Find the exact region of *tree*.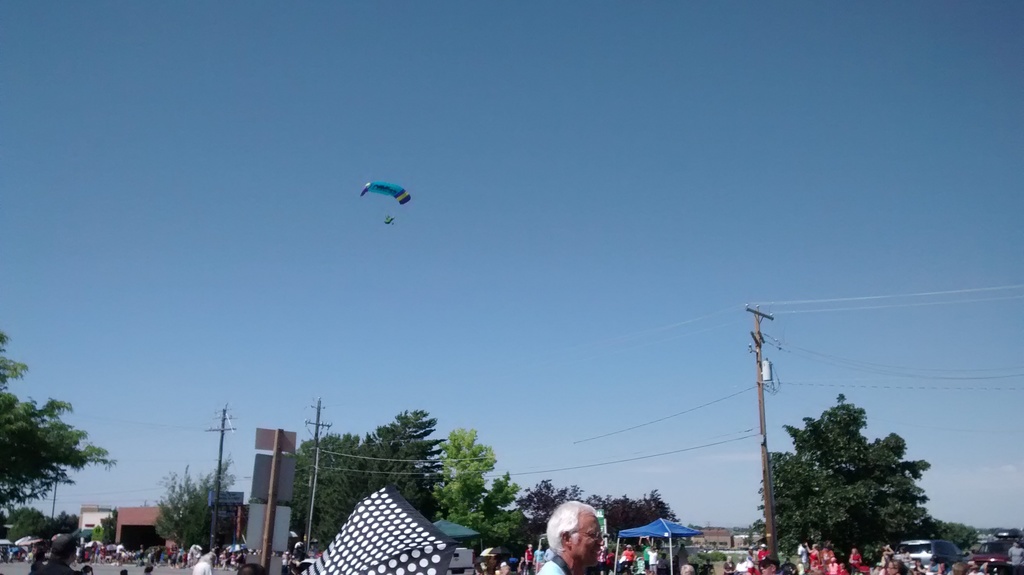
Exact region: (3,374,96,534).
